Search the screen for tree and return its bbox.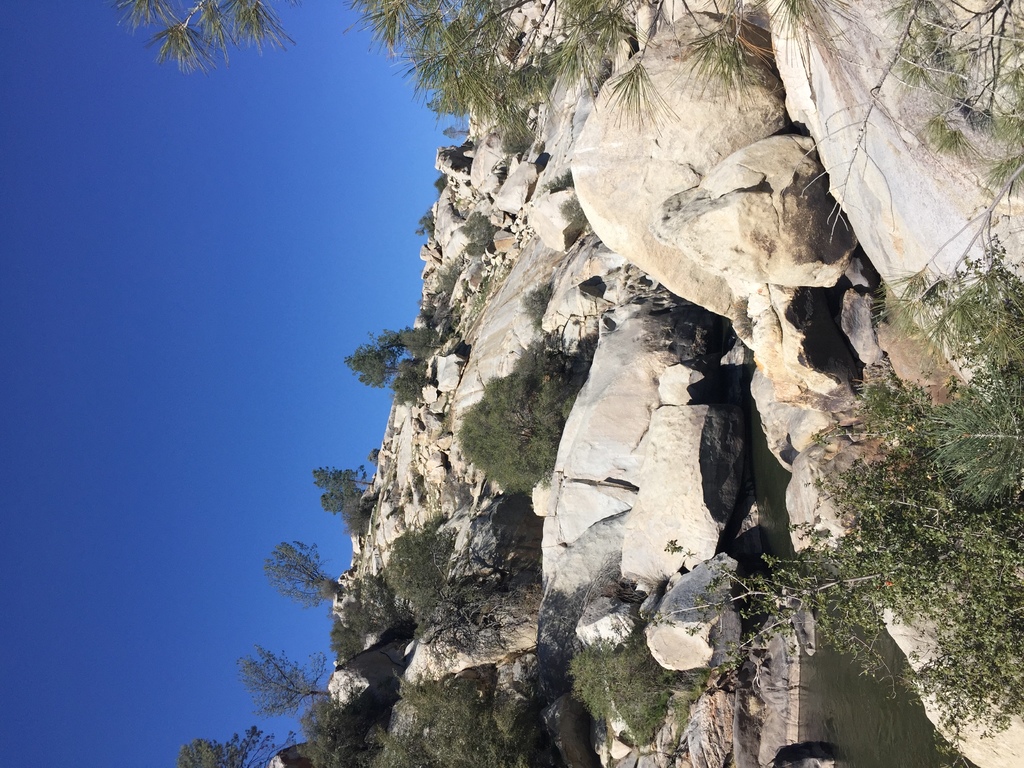
Found: 230 643 328 721.
